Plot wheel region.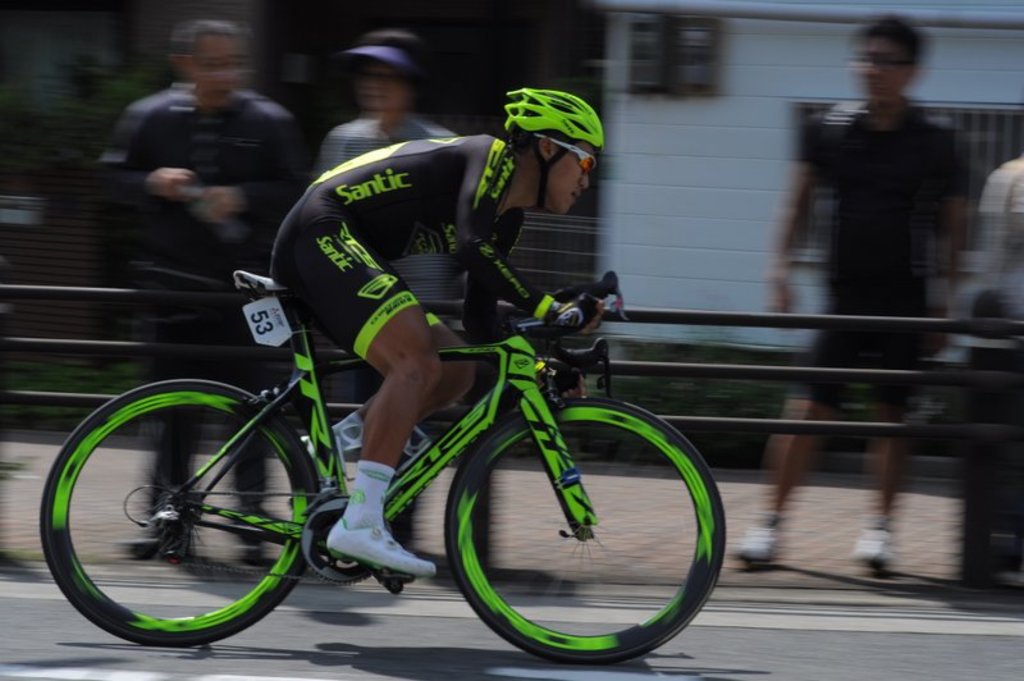
Plotted at [45, 390, 308, 637].
